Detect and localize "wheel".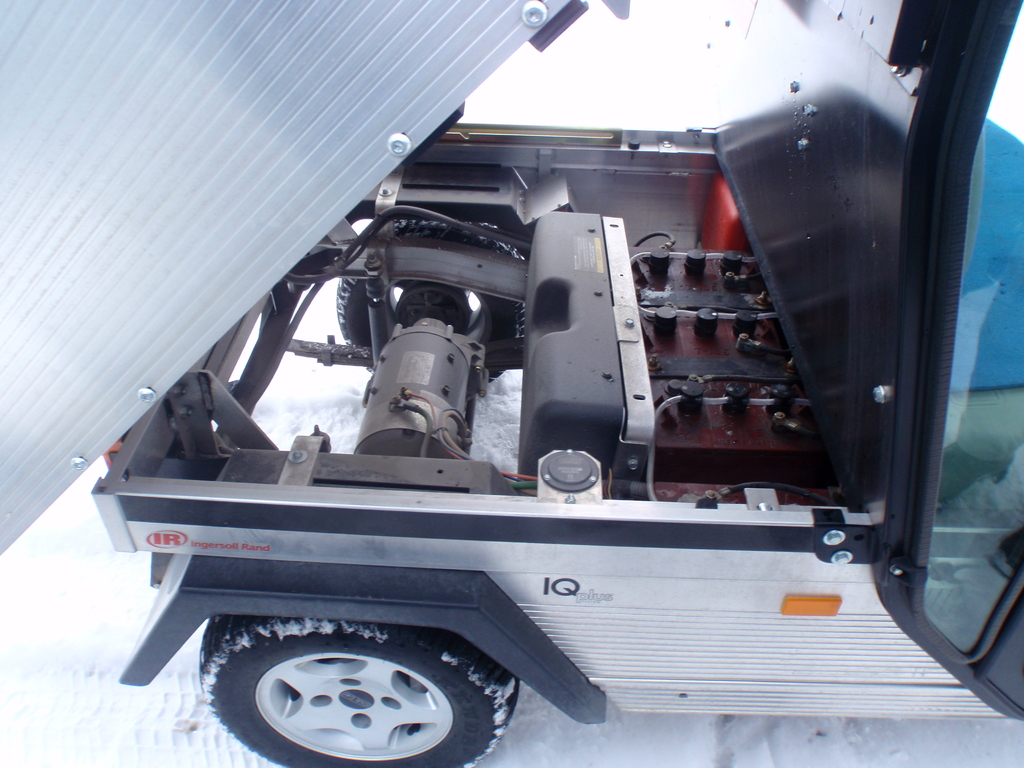
Localized at [342,213,531,385].
